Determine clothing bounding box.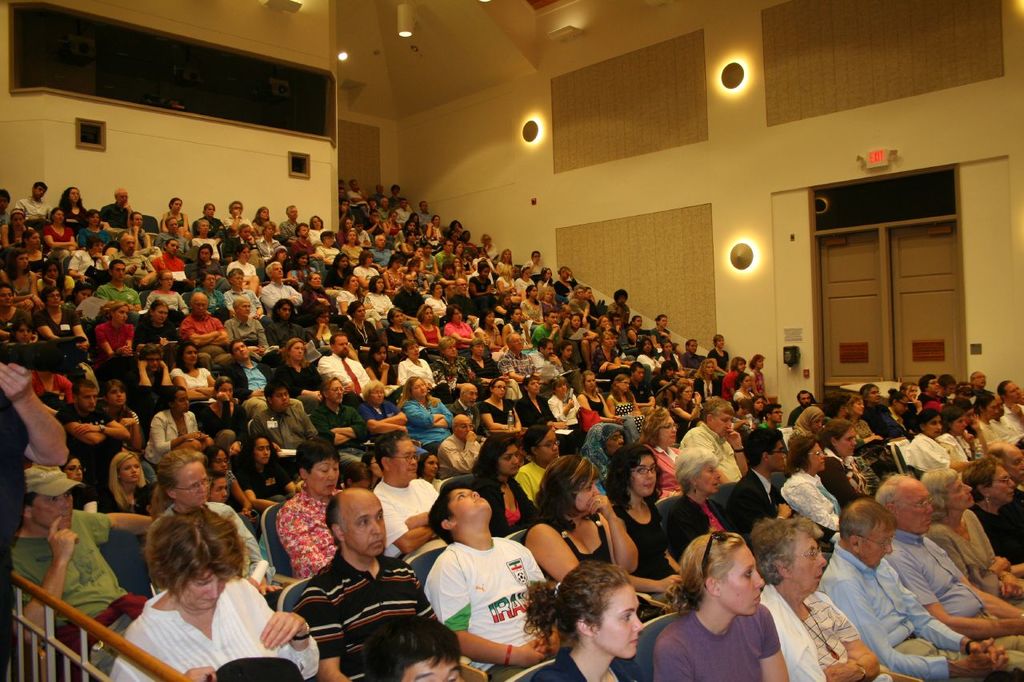
Determined: <box>235,461,293,512</box>.
